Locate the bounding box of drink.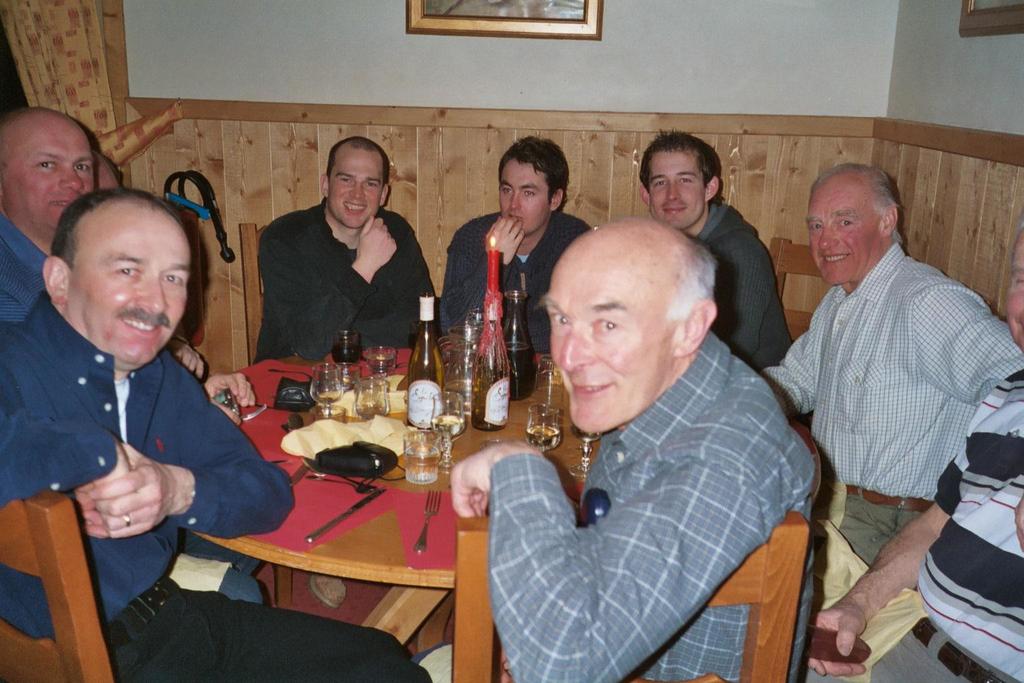
Bounding box: [499, 287, 525, 401].
